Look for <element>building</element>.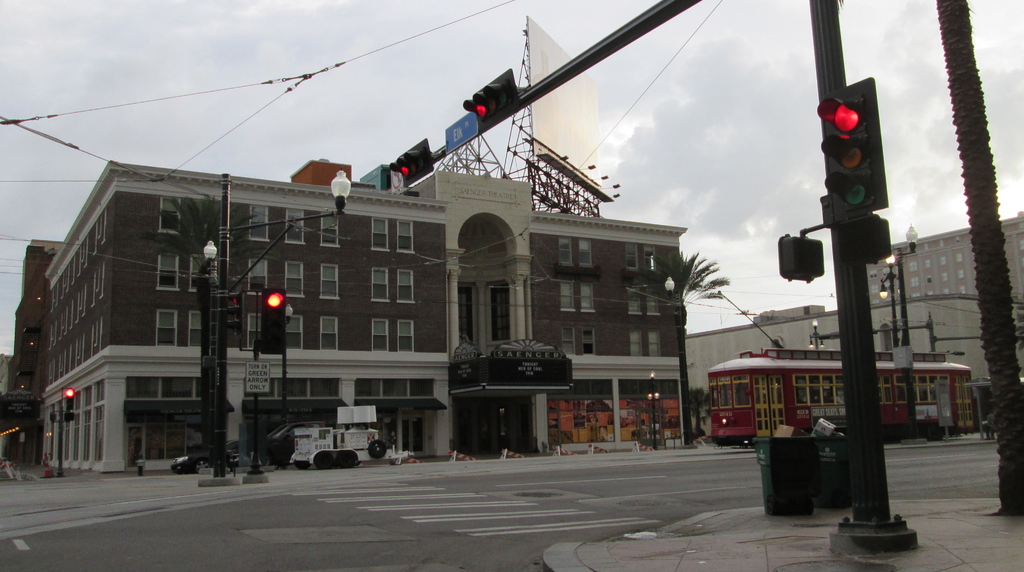
Found: box(42, 171, 690, 462).
